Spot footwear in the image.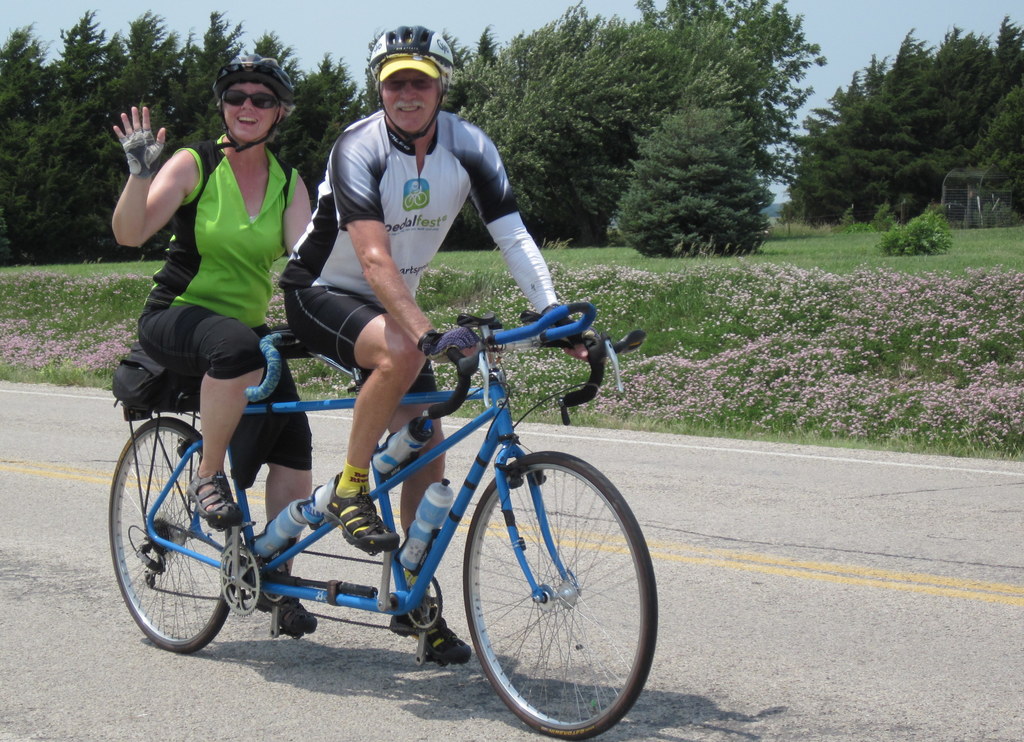
footwear found at (388, 616, 472, 668).
